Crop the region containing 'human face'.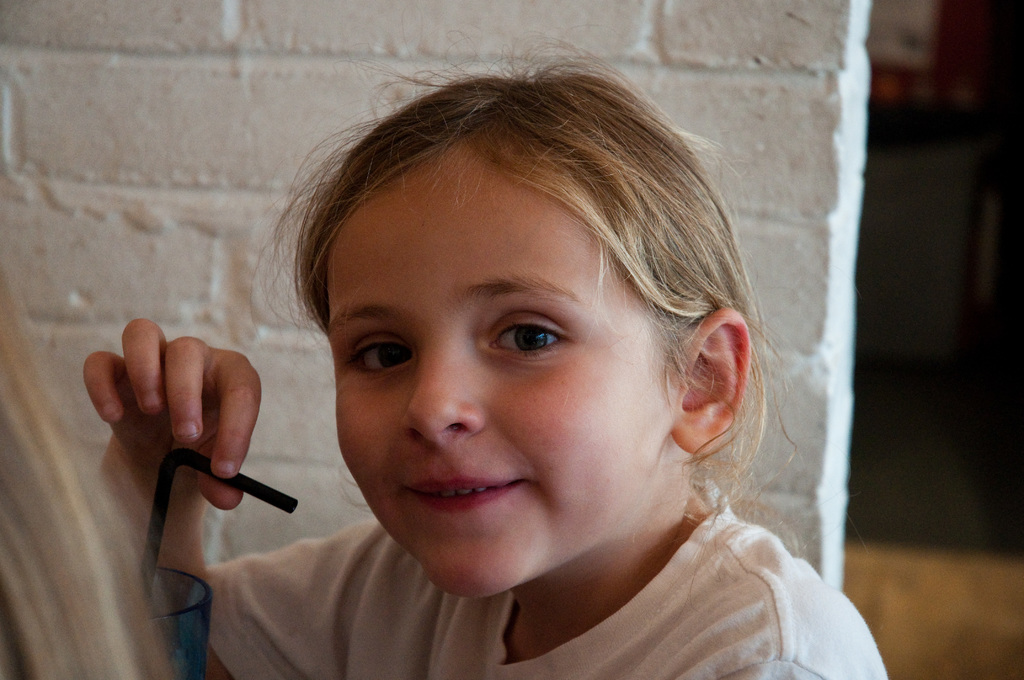
Crop region: bbox=(324, 160, 673, 601).
